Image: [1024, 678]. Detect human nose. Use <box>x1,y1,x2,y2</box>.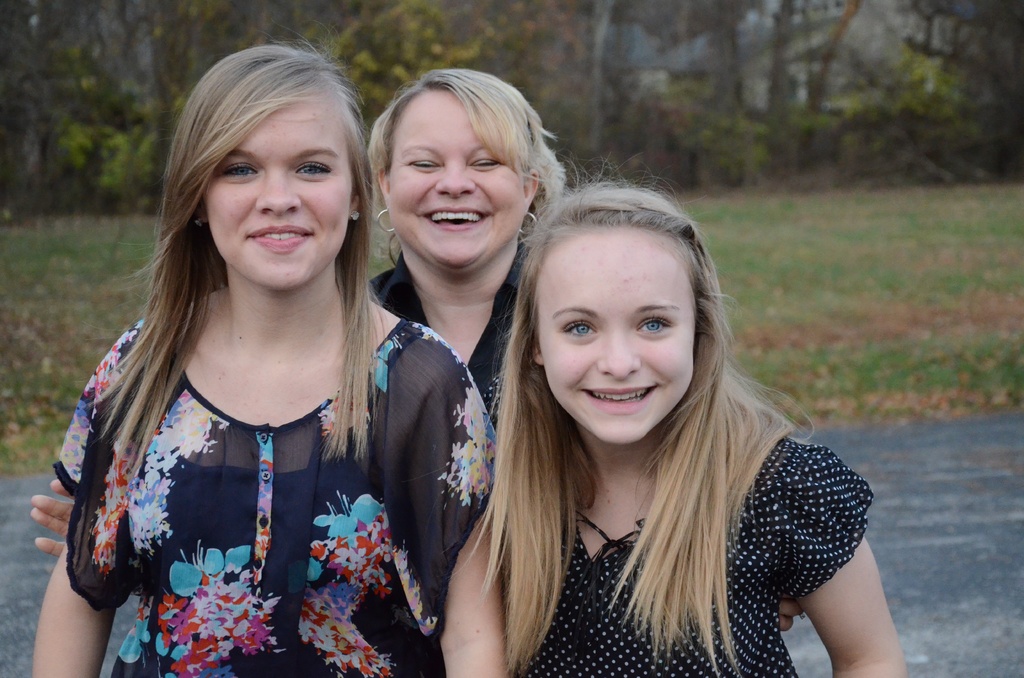
<box>435,161,477,195</box>.
